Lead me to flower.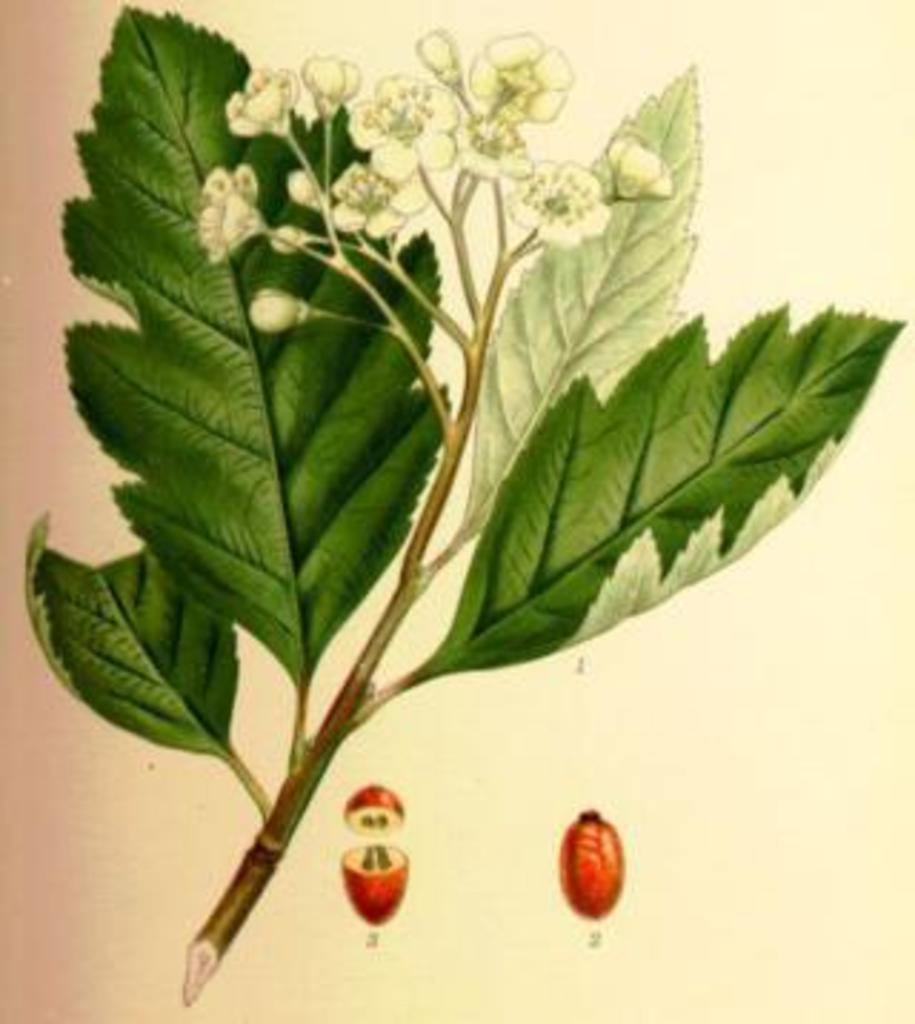
Lead to BBox(520, 163, 598, 257).
